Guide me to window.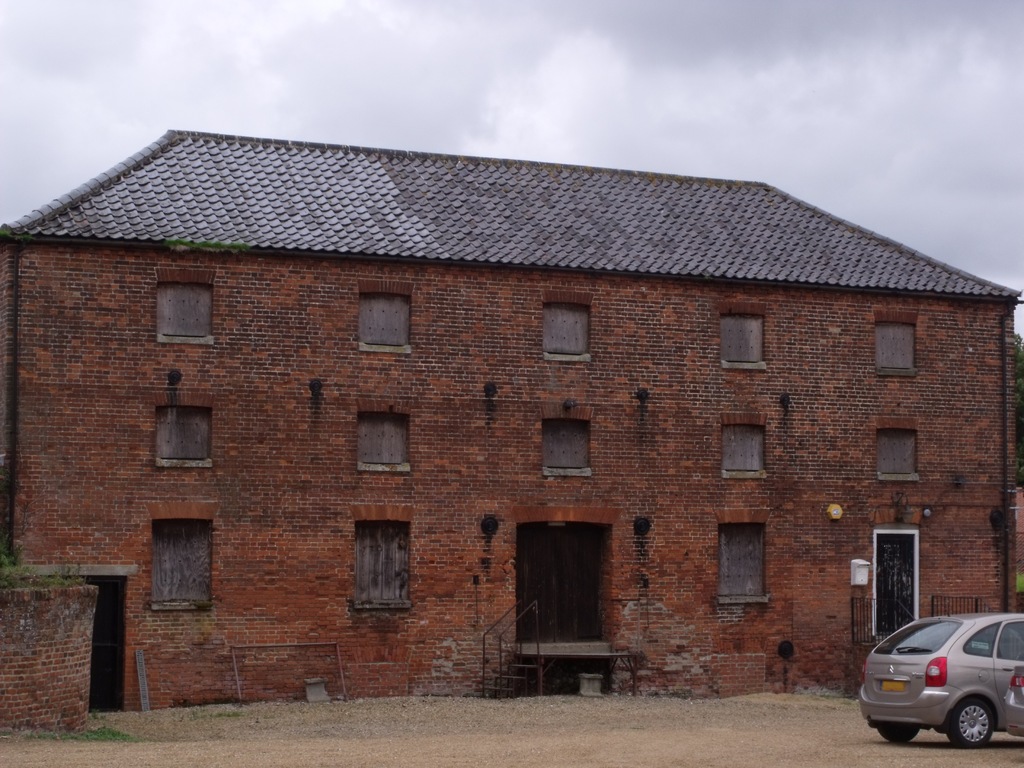
Guidance: 155 404 208 461.
